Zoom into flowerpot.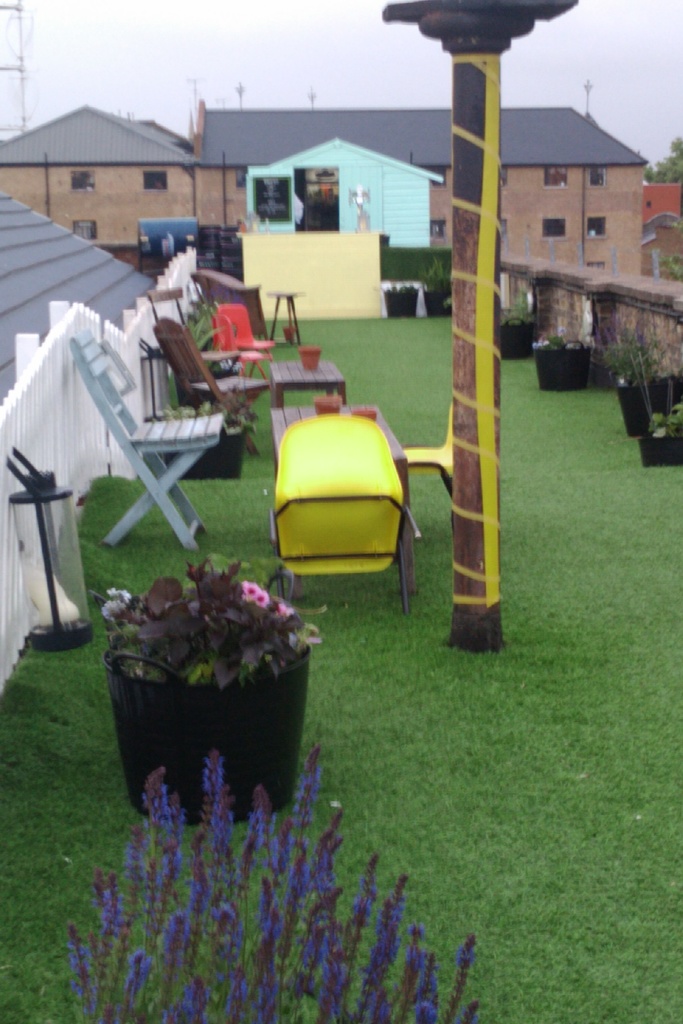
Zoom target: (x1=498, y1=323, x2=528, y2=357).
